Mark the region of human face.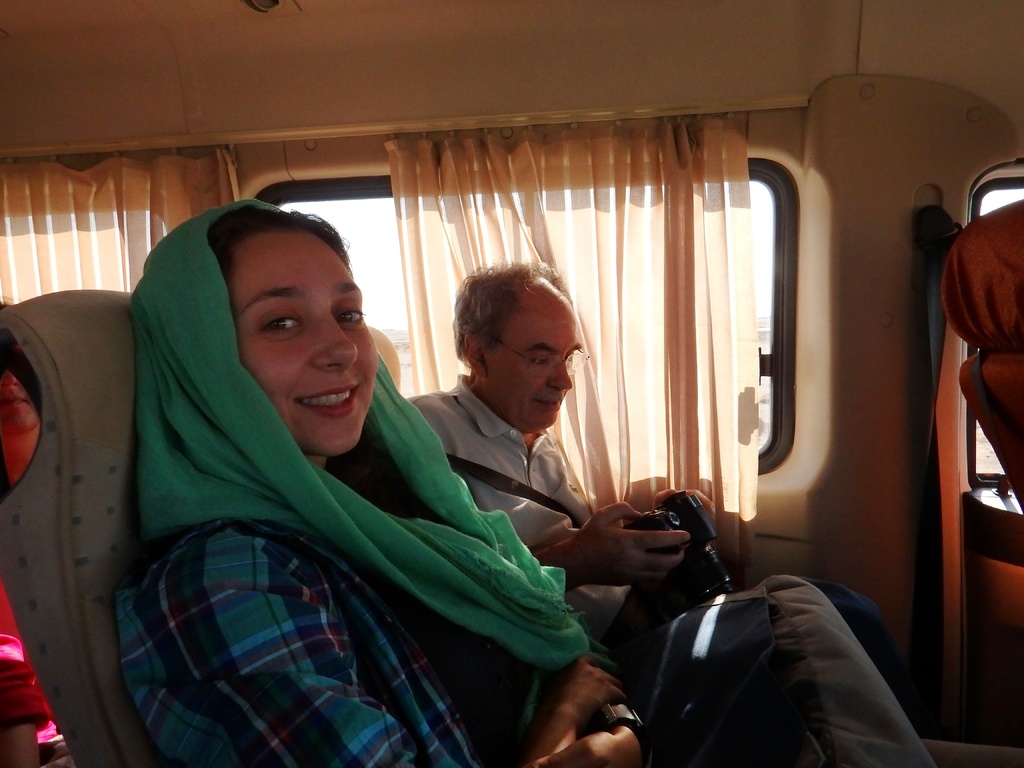
Region: (494, 305, 592, 422).
